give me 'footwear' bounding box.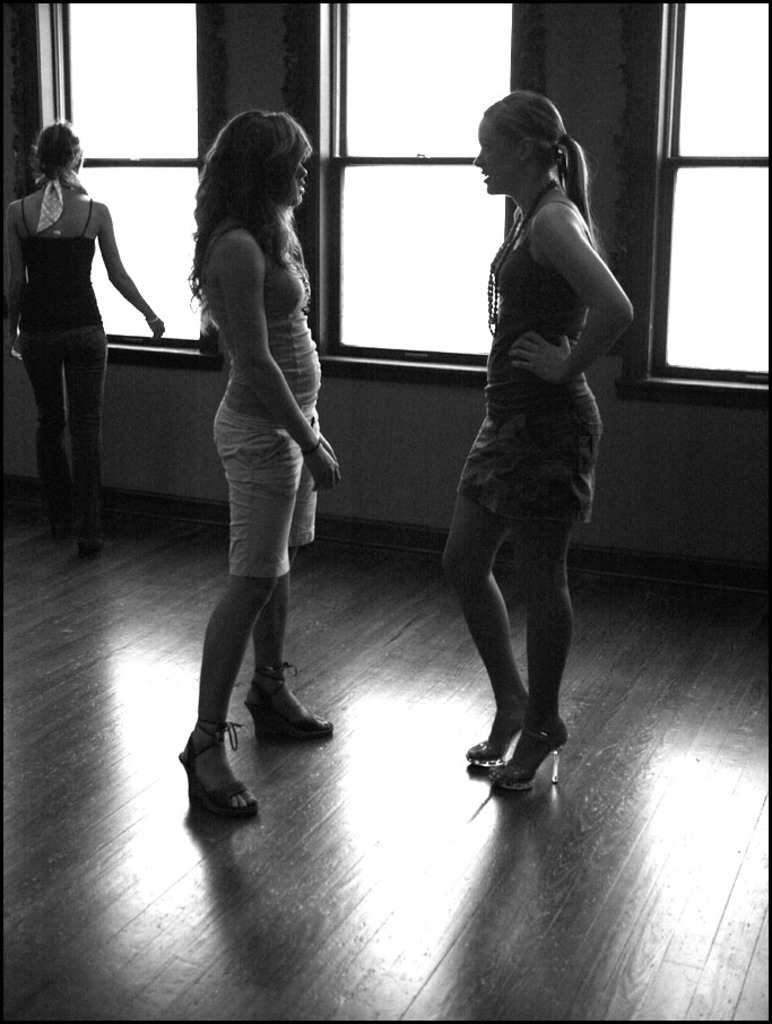
bbox=[244, 661, 339, 745].
